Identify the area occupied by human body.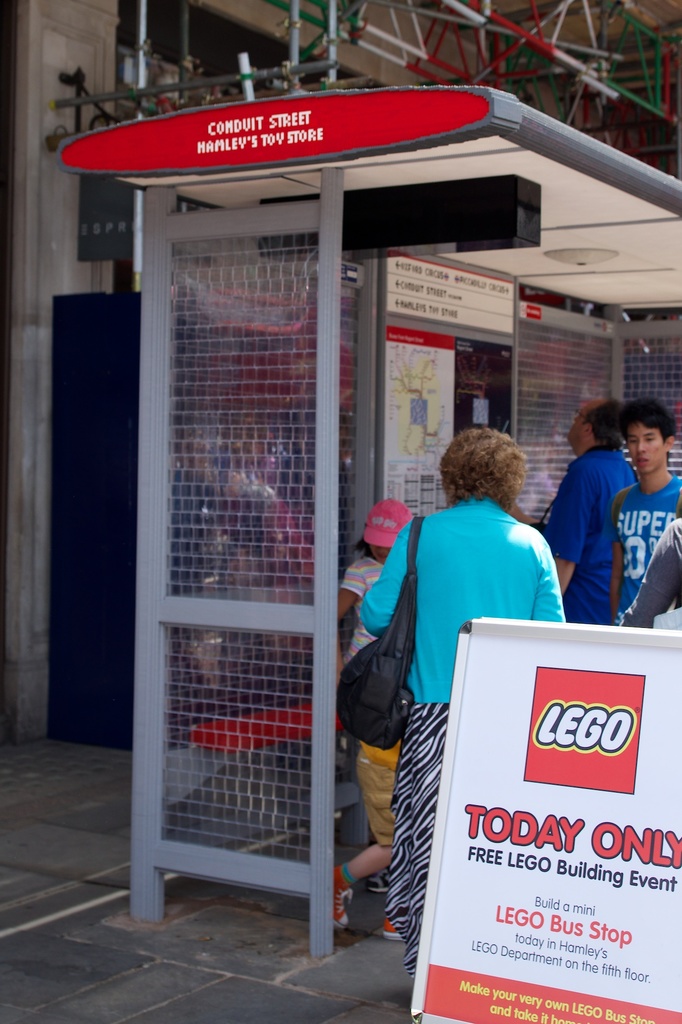
Area: {"x1": 270, "y1": 555, "x2": 402, "y2": 952}.
